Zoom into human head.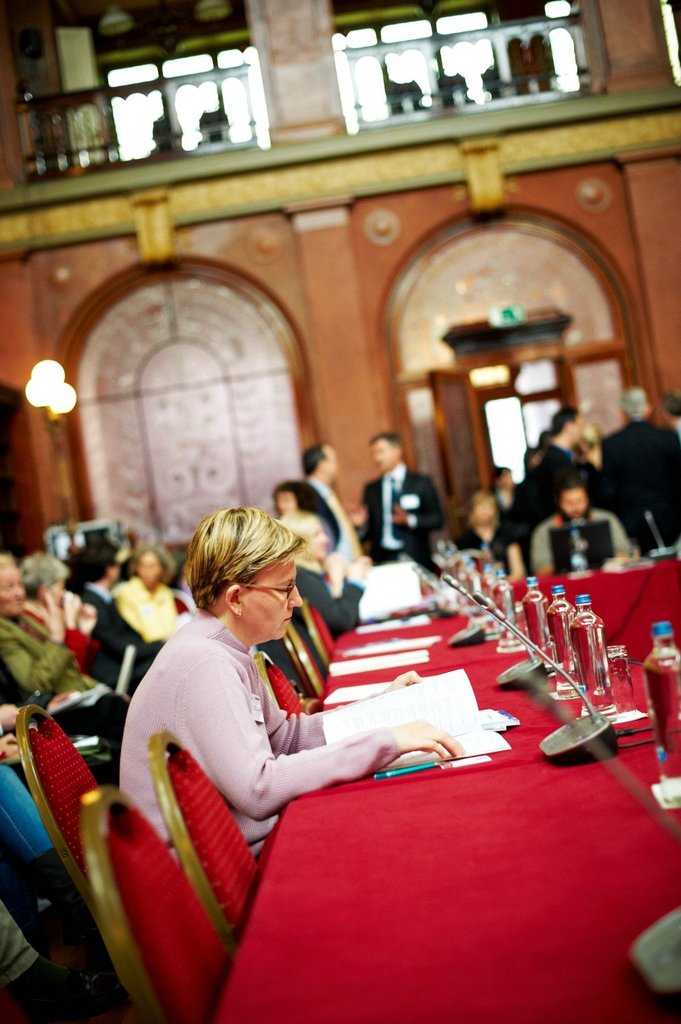
Zoom target: crop(0, 554, 26, 617).
